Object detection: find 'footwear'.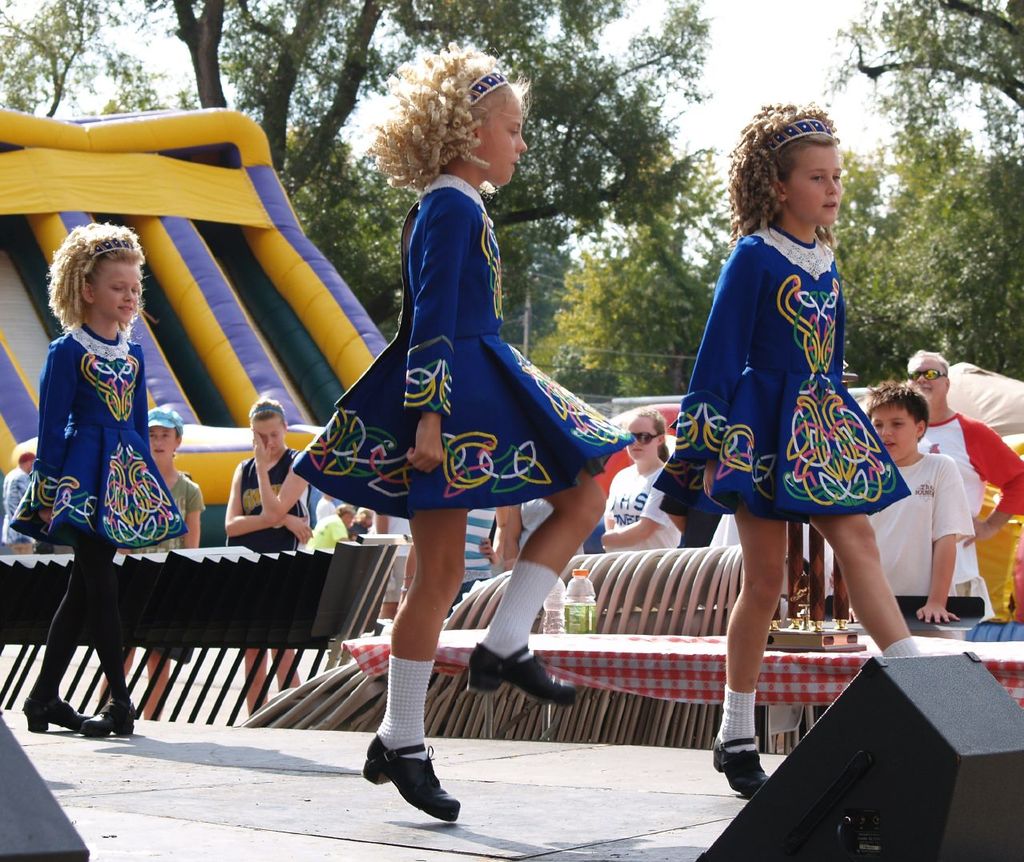
l=73, t=692, r=138, b=734.
